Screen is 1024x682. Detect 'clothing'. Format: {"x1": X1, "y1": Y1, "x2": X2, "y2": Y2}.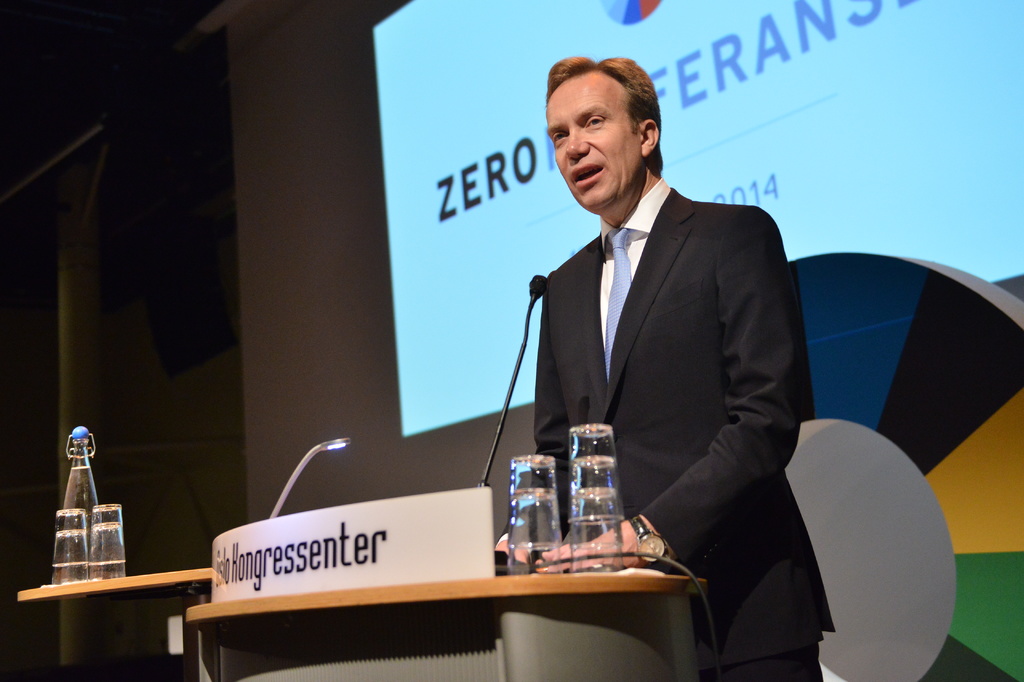
{"x1": 533, "y1": 179, "x2": 843, "y2": 681}.
